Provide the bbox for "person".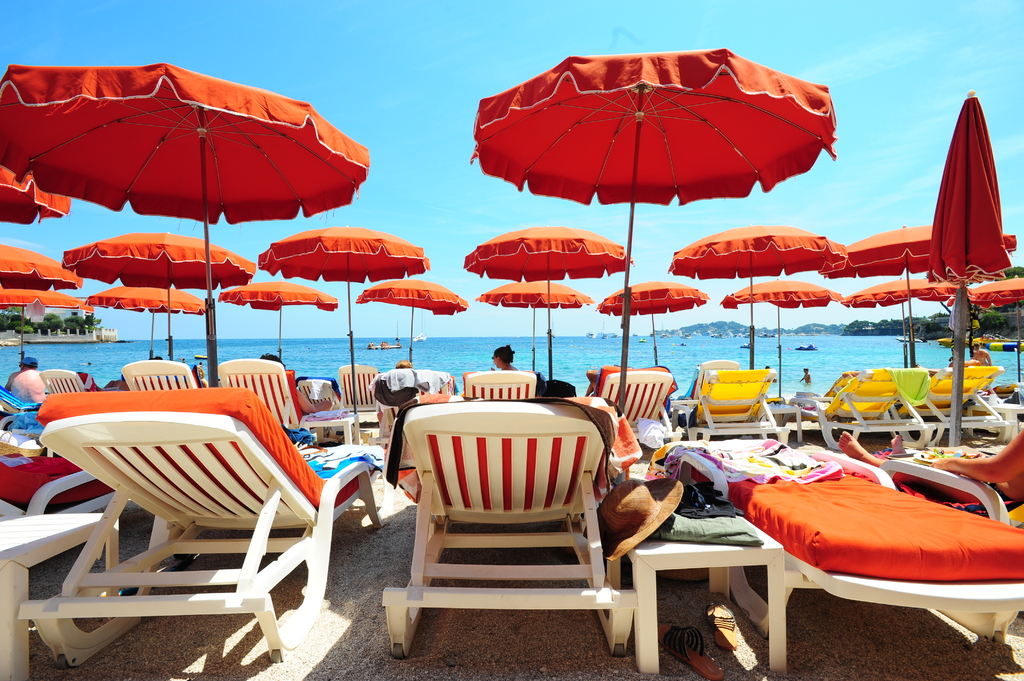
181,358,184,361.
